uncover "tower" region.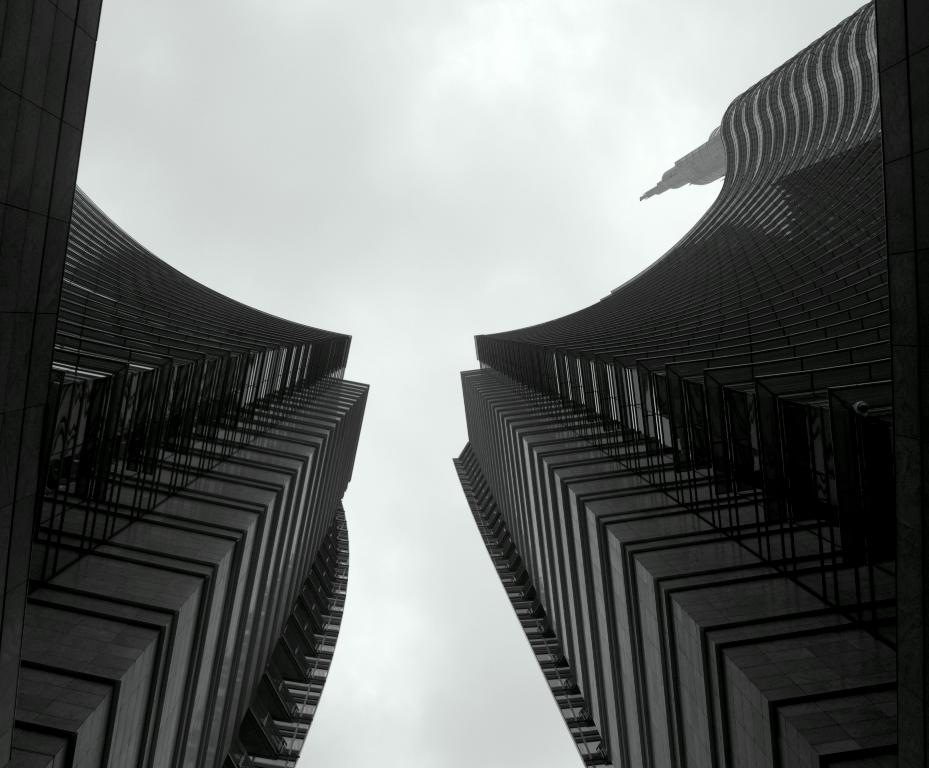
Uncovered: select_region(0, 96, 404, 758).
